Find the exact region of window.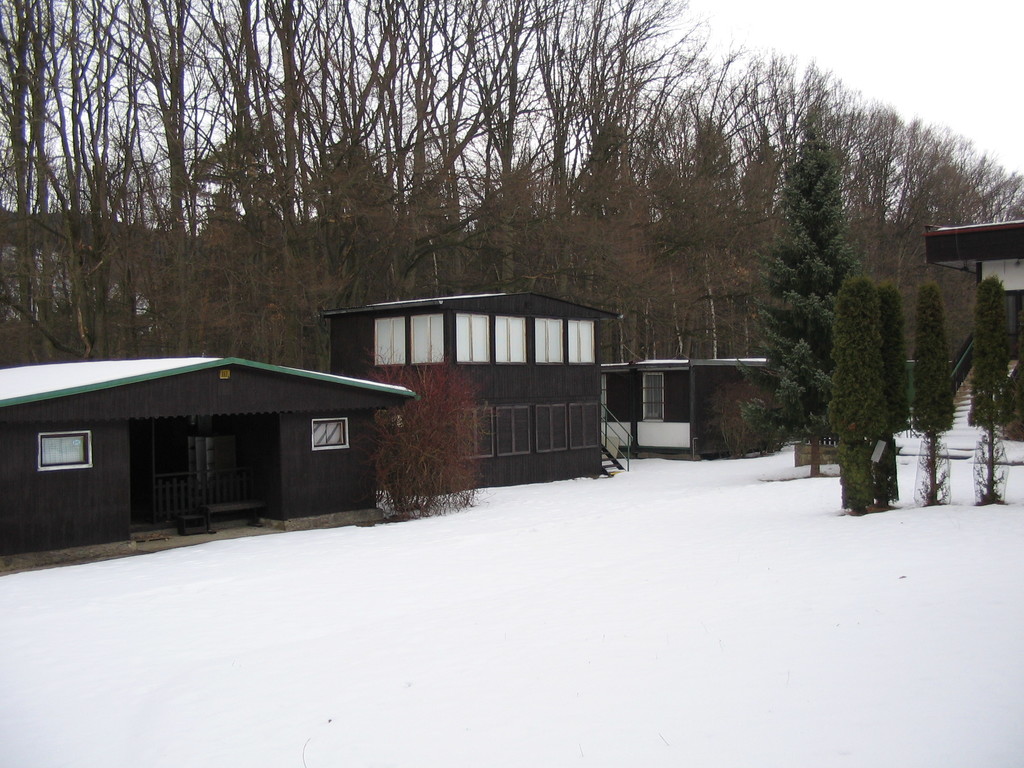
Exact region: 465/408/491/462.
